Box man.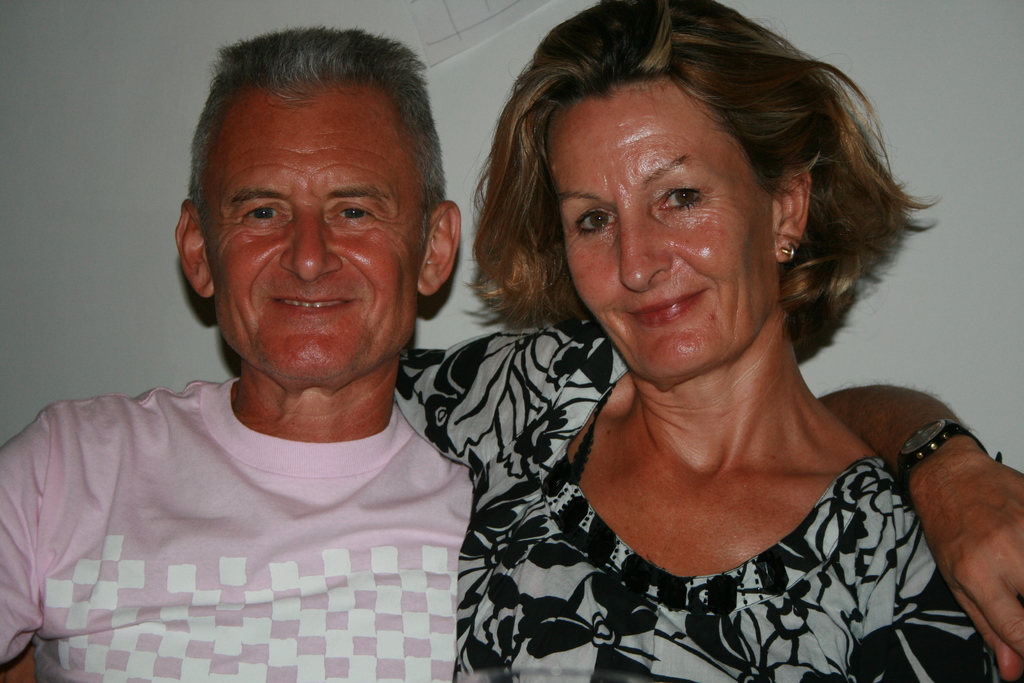
left=0, top=16, right=1023, bottom=682.
